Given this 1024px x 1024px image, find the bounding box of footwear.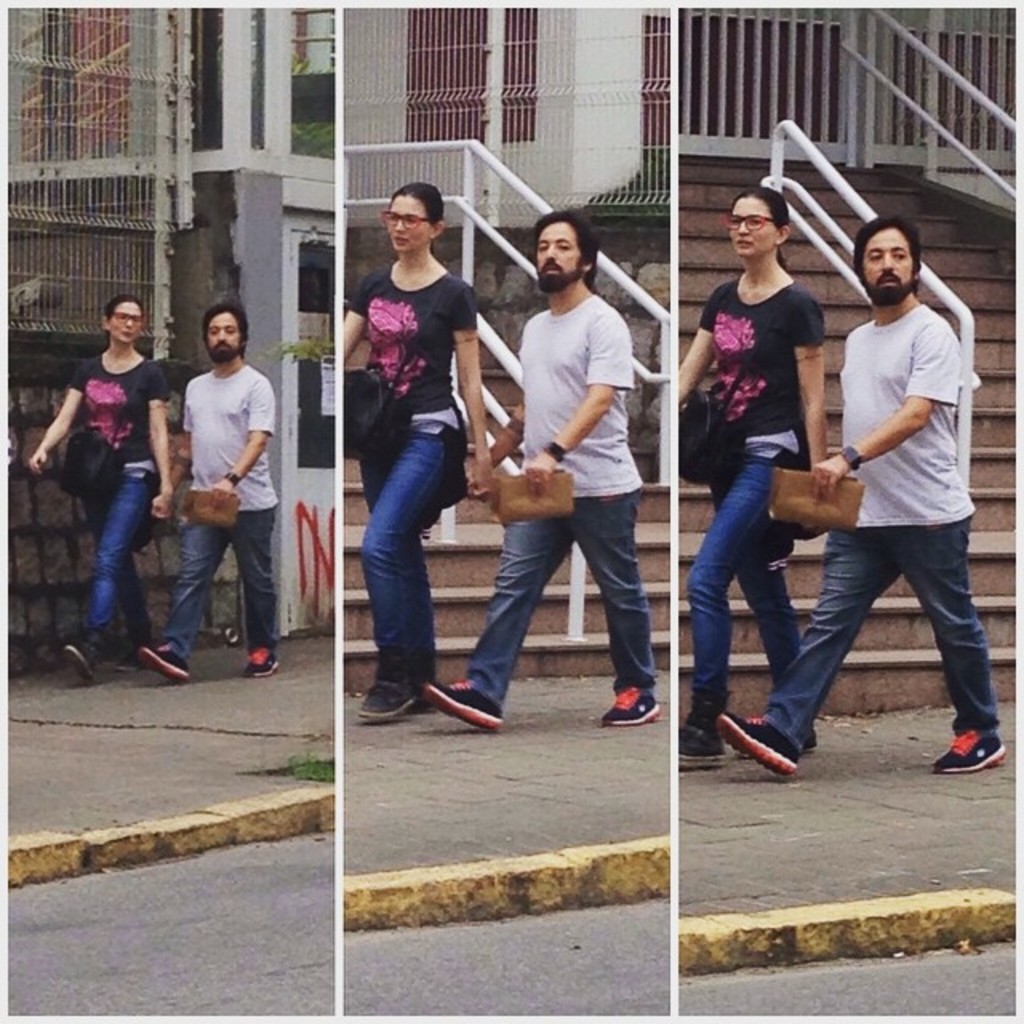
[136,645,195,678].
